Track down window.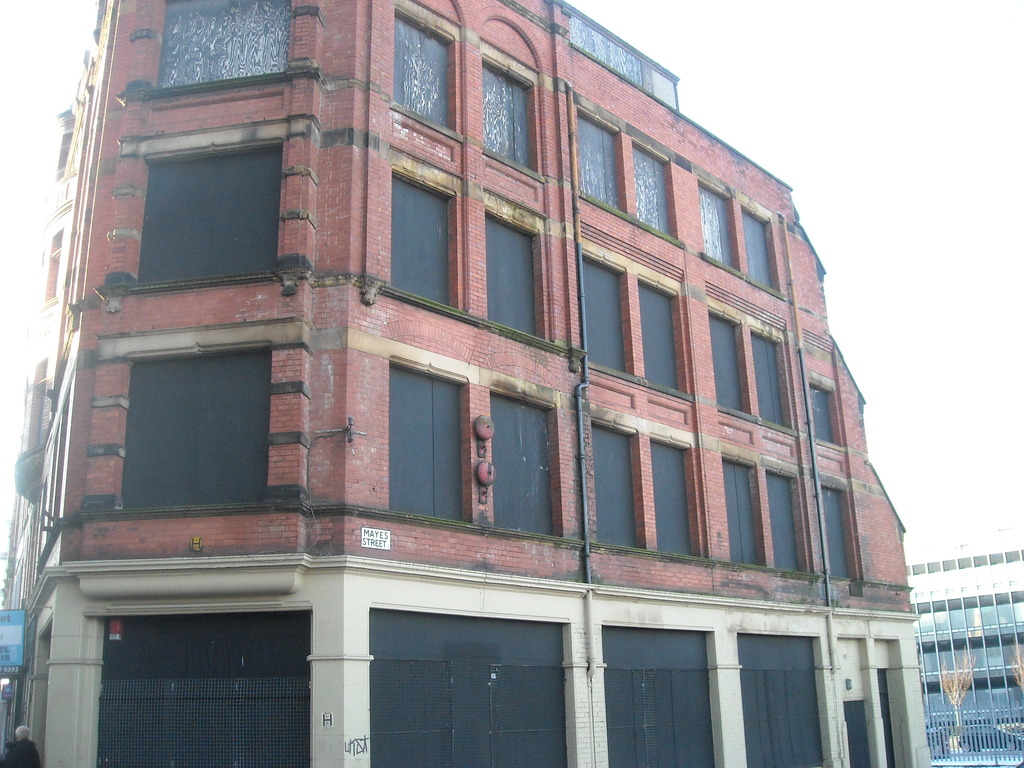
Tracked to 694, 180, 740, 273.
